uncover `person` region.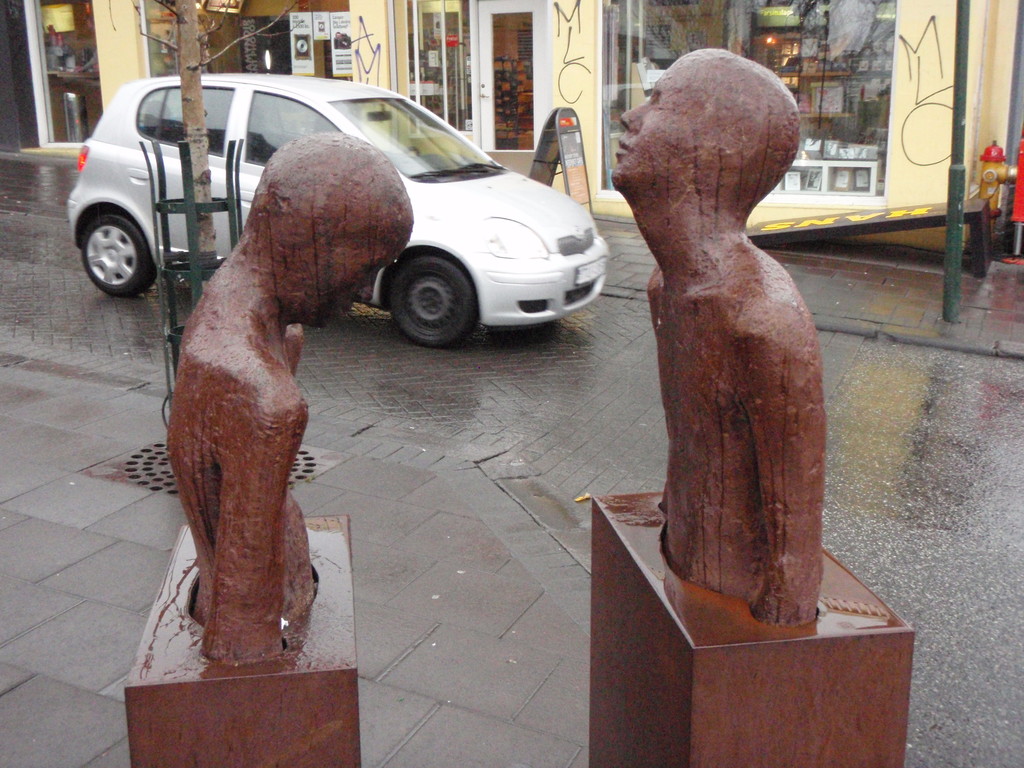
Uncovered: BBox(159, 79, 423, 689).
